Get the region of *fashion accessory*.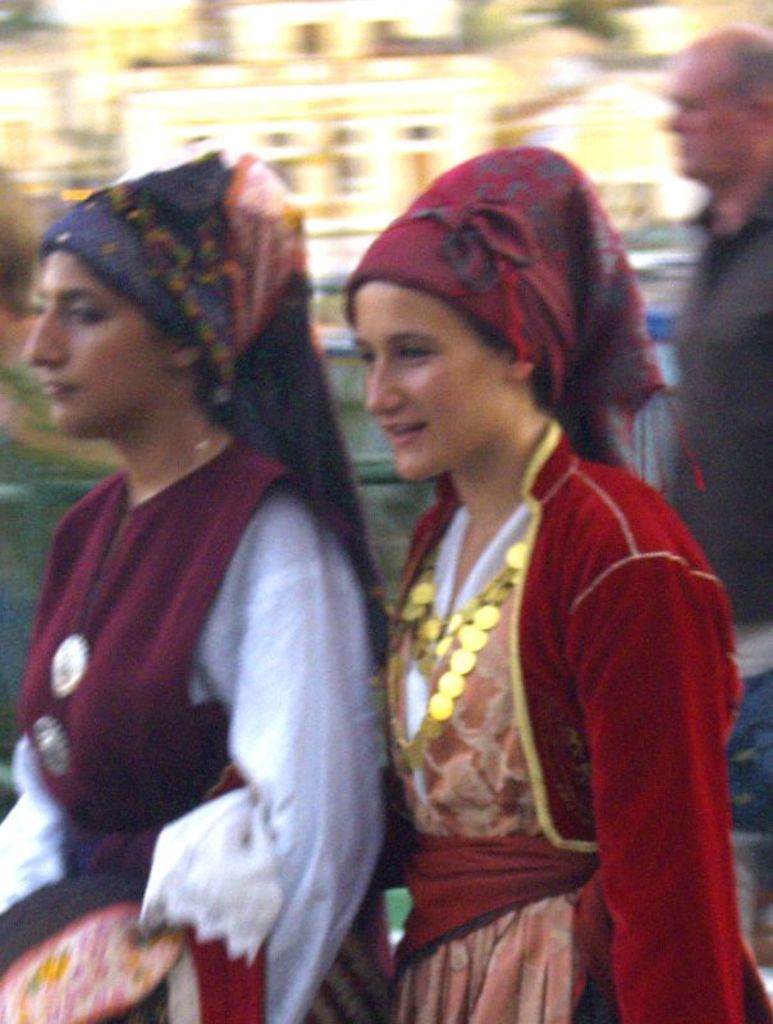
(376,534,538,777).
